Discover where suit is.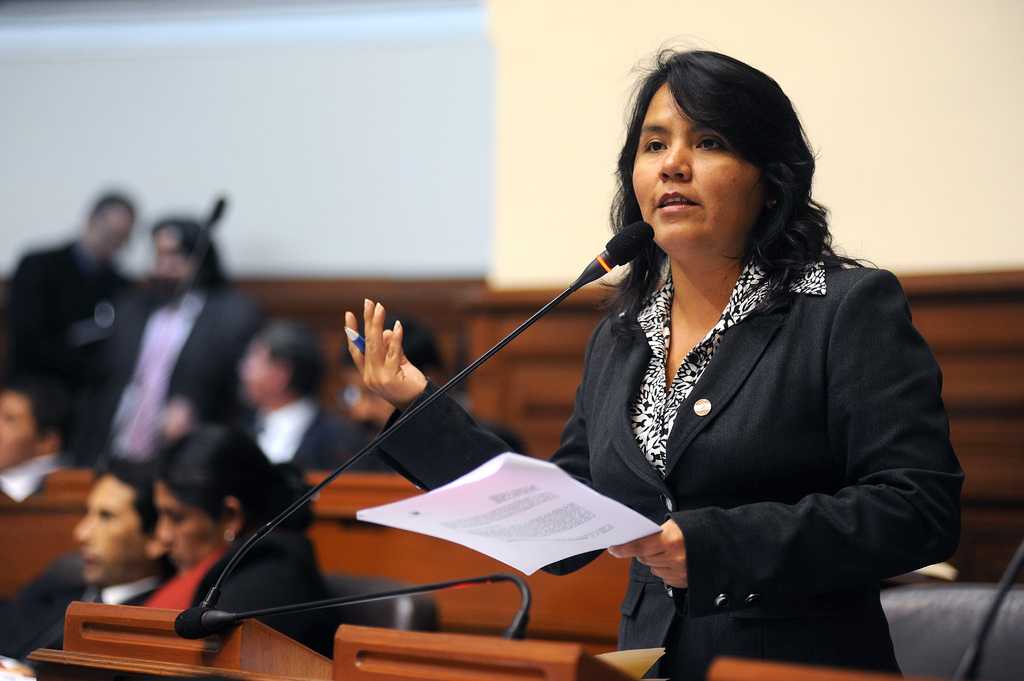
Discovered at BBox(0, 551, 163, 671).
